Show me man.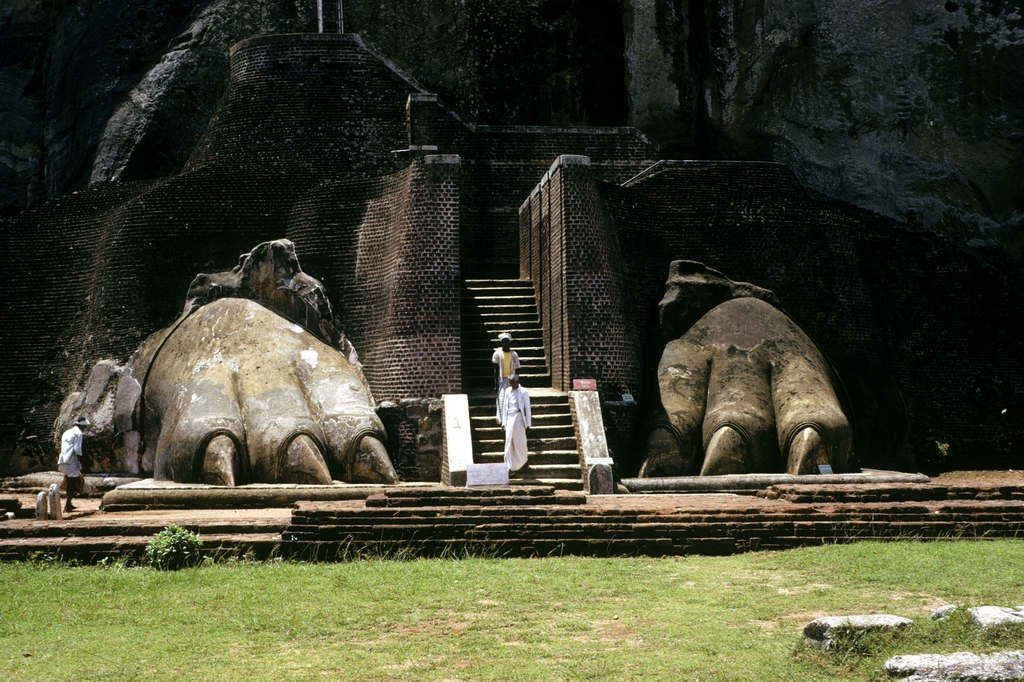
man is here: BBox(56, 418, 90, 507).
